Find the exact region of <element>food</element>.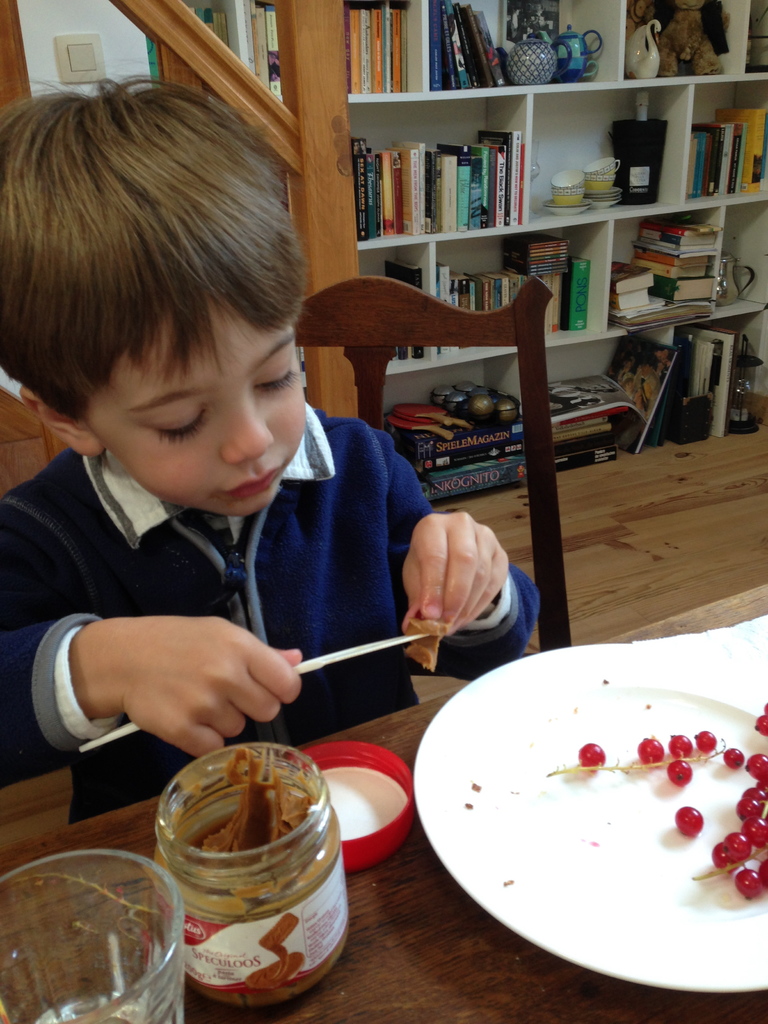
Exact region: x1=579, y1=742, x2=607, y2=767.
